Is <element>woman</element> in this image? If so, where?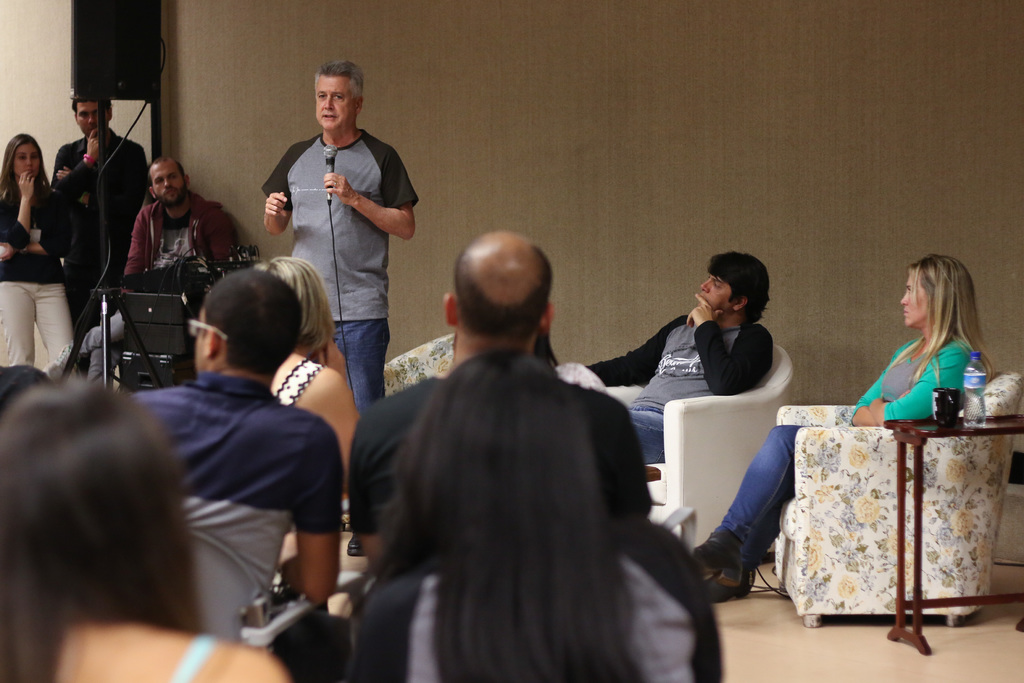
Yes, at bbox=[690, 257, 989, 601].
